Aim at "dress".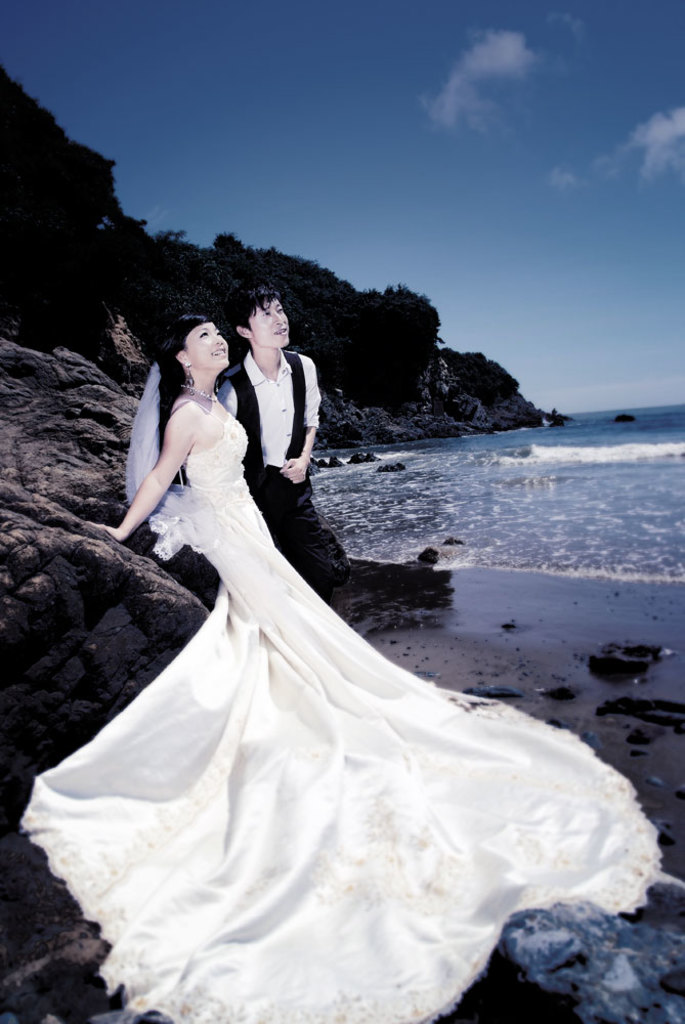
Aimed at (17, 415, 665, 1023).
